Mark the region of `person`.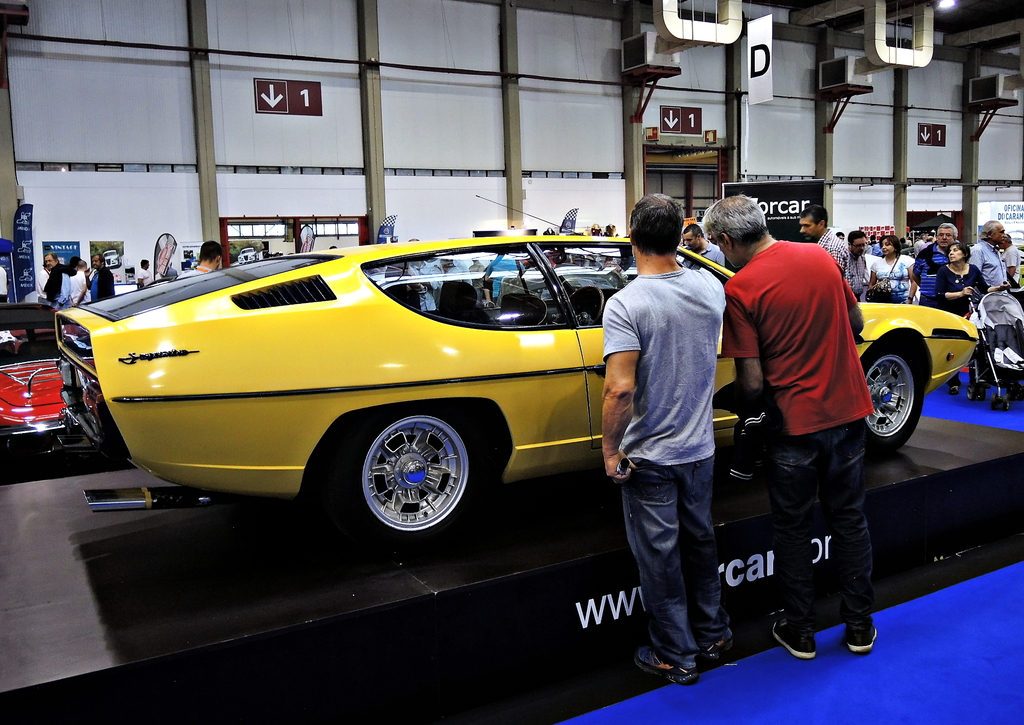
Region: x1=65, y1=251, x2=92, y2=305.
